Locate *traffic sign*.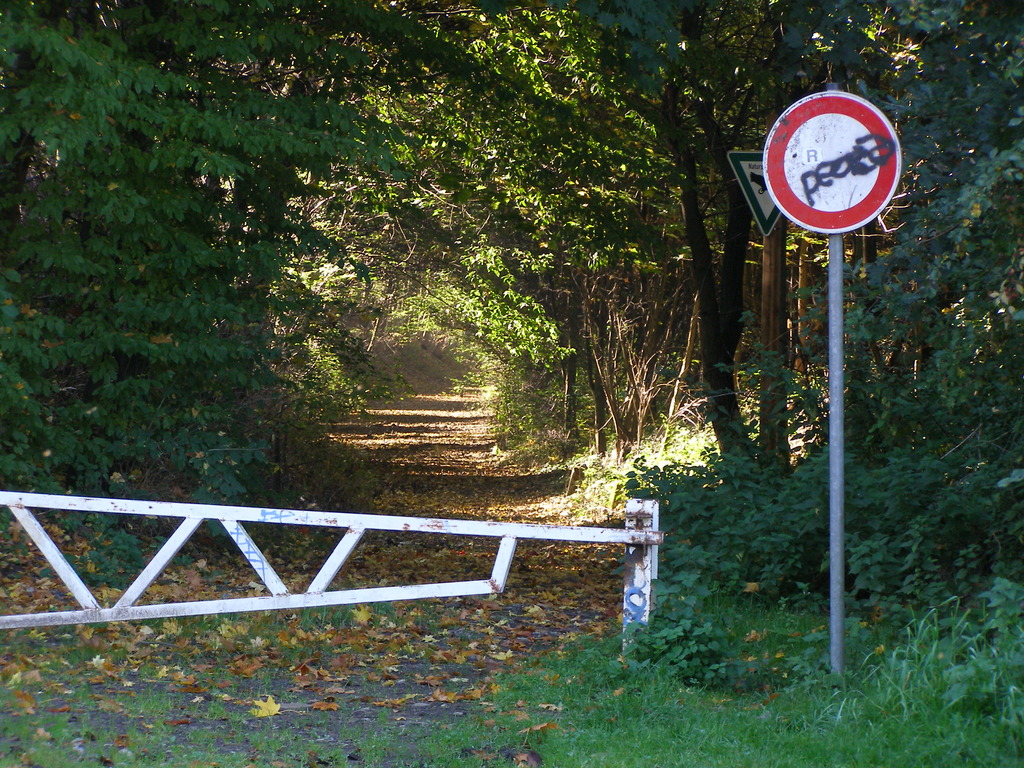
Bounding box: [left=758, top=87, right=902, bottom=236].
